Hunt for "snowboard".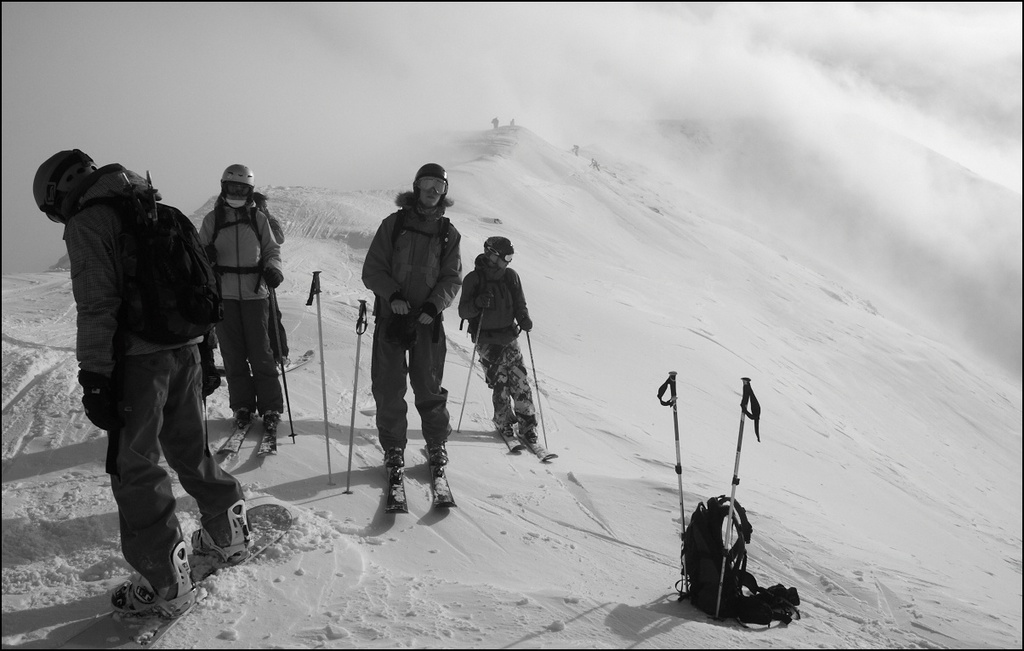
Hunted down at (250, 410, 283, 462).
